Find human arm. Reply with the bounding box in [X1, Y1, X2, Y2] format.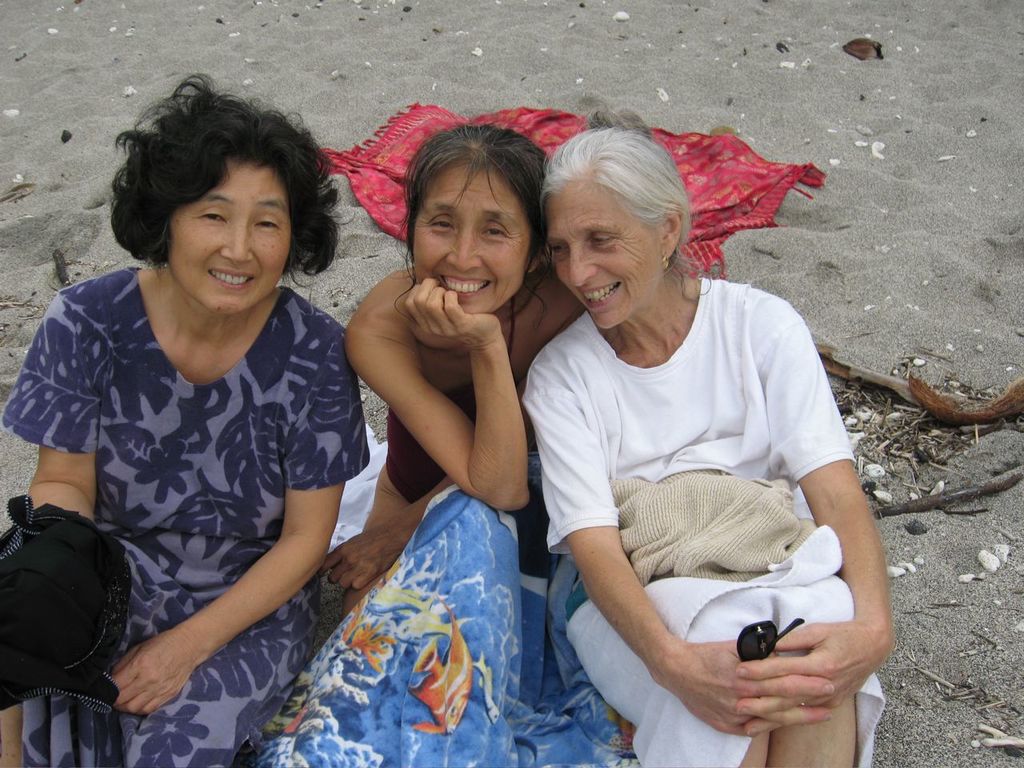
[742, 290, 906, 724].
